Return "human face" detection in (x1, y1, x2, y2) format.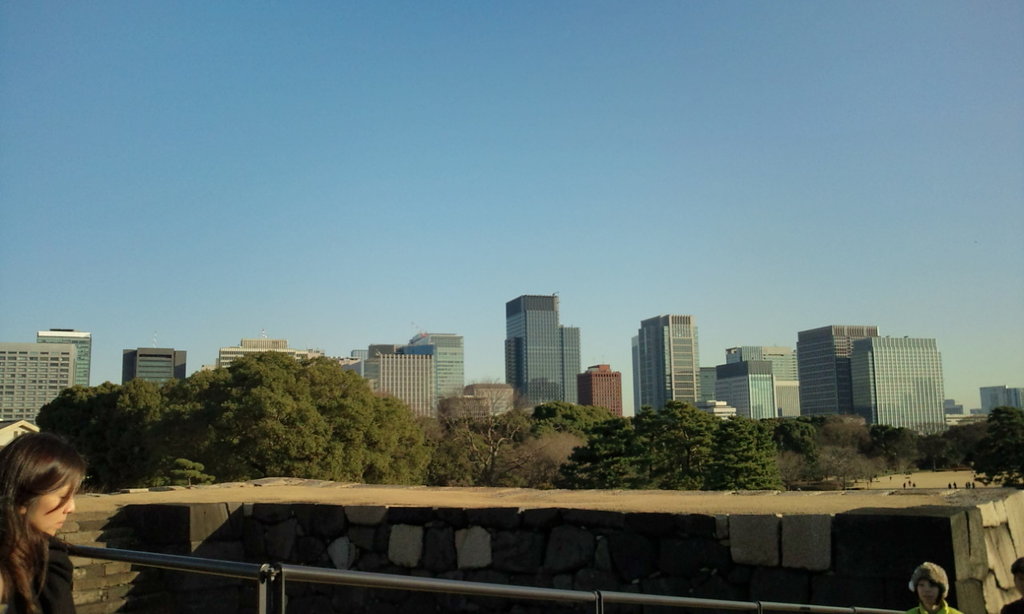
(917, 575, 944, 604).
